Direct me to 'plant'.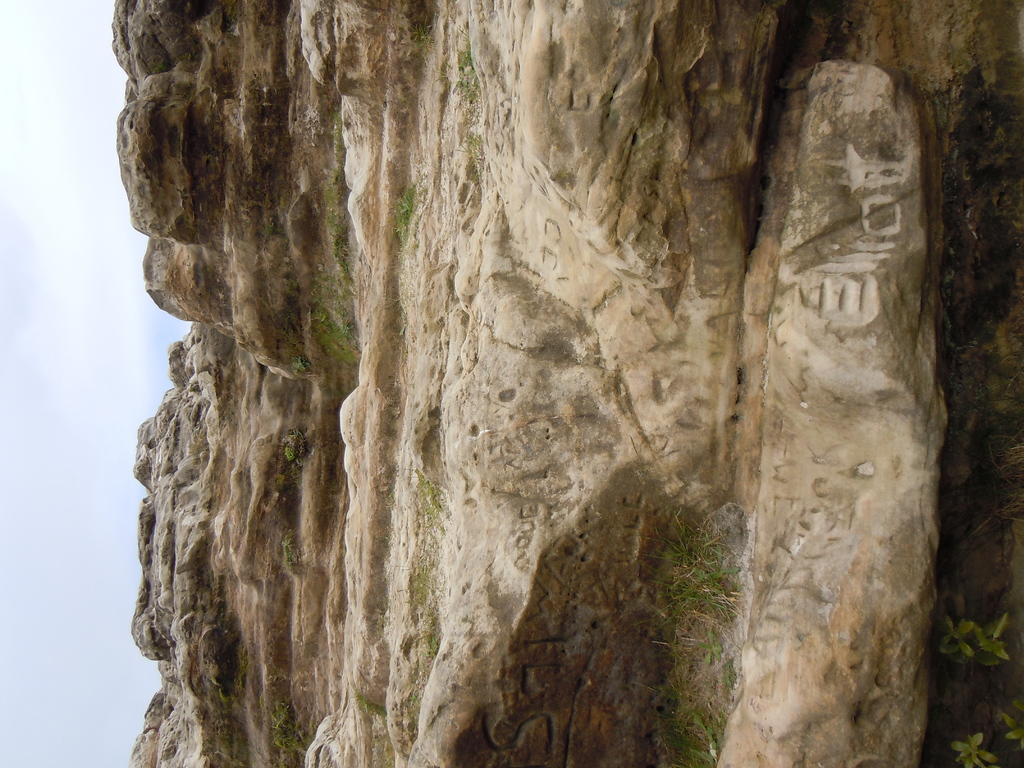
Direction: box(283, 429, 307, 460).
